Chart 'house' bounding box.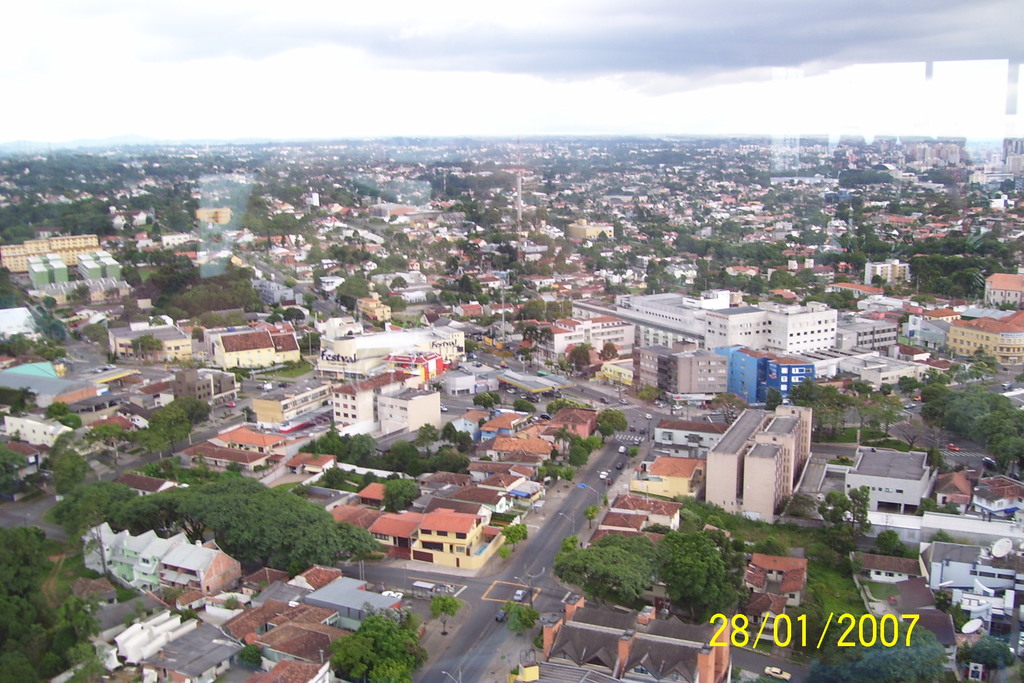
Charted: Rect(216, 598, 357, 682).
